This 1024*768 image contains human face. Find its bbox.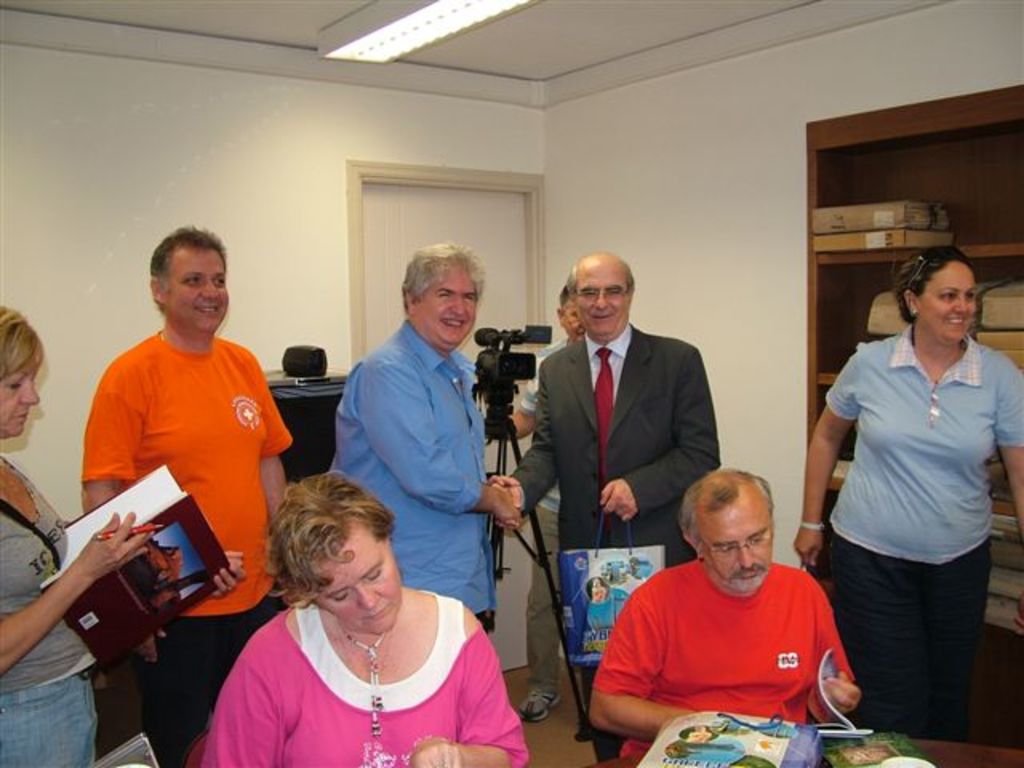
crop(168, 243, 227, 334).
